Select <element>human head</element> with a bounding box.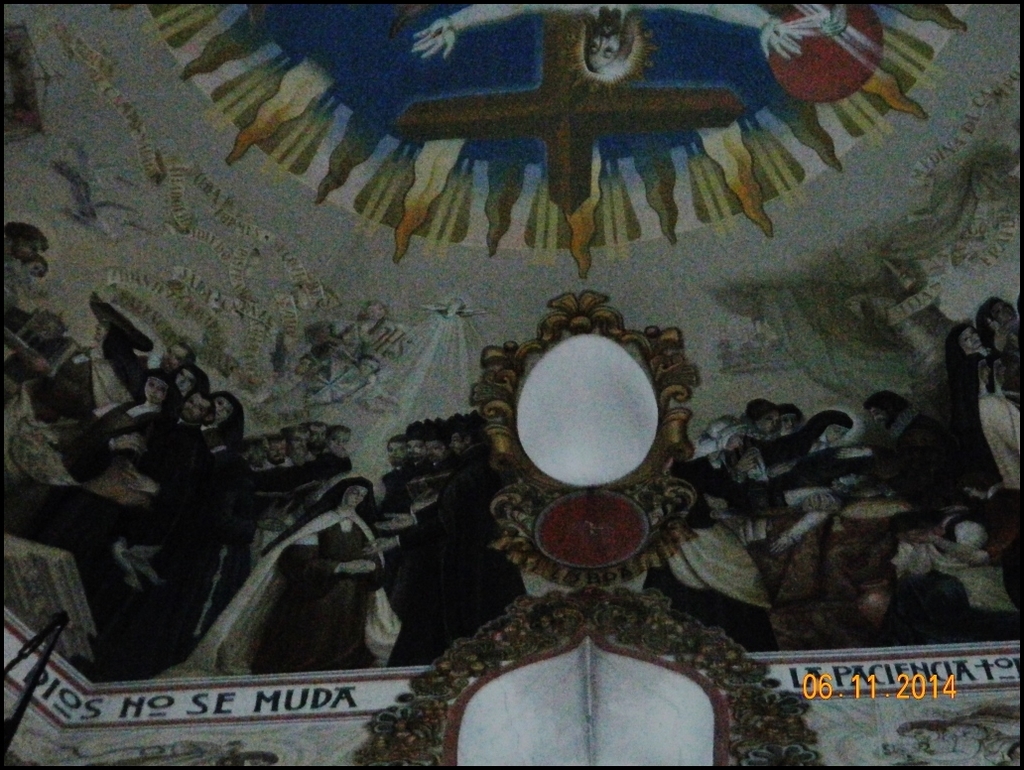
342:477:368:508.
